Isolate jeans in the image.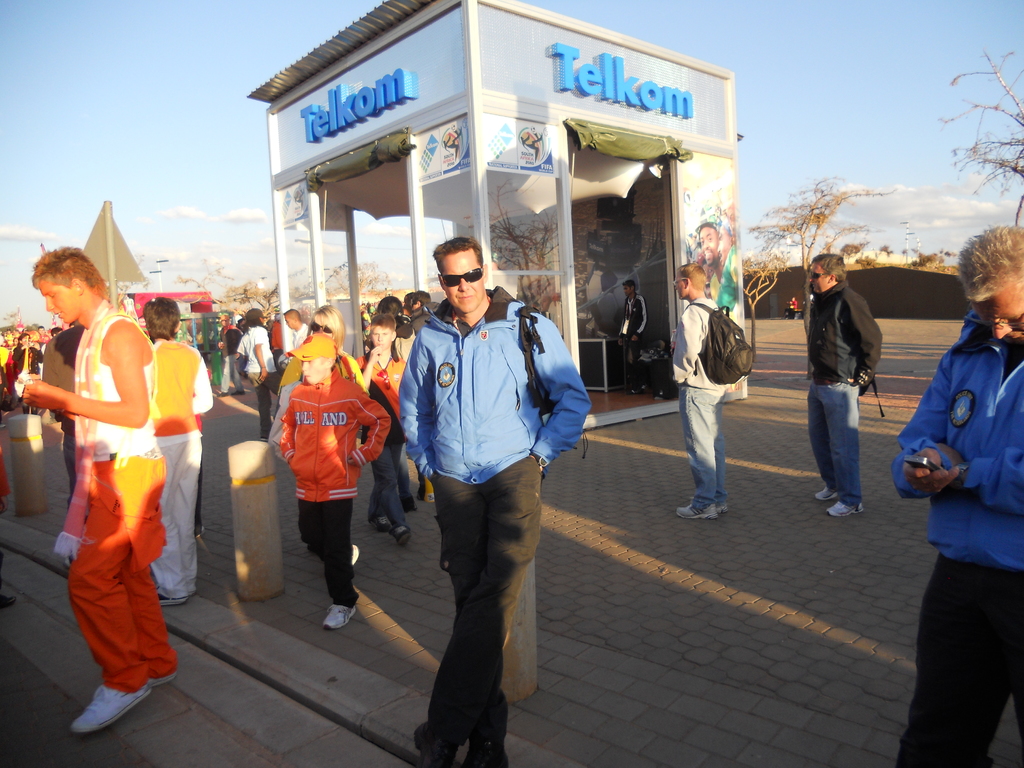
Isolated region: box(63, 431, 75, 498).
